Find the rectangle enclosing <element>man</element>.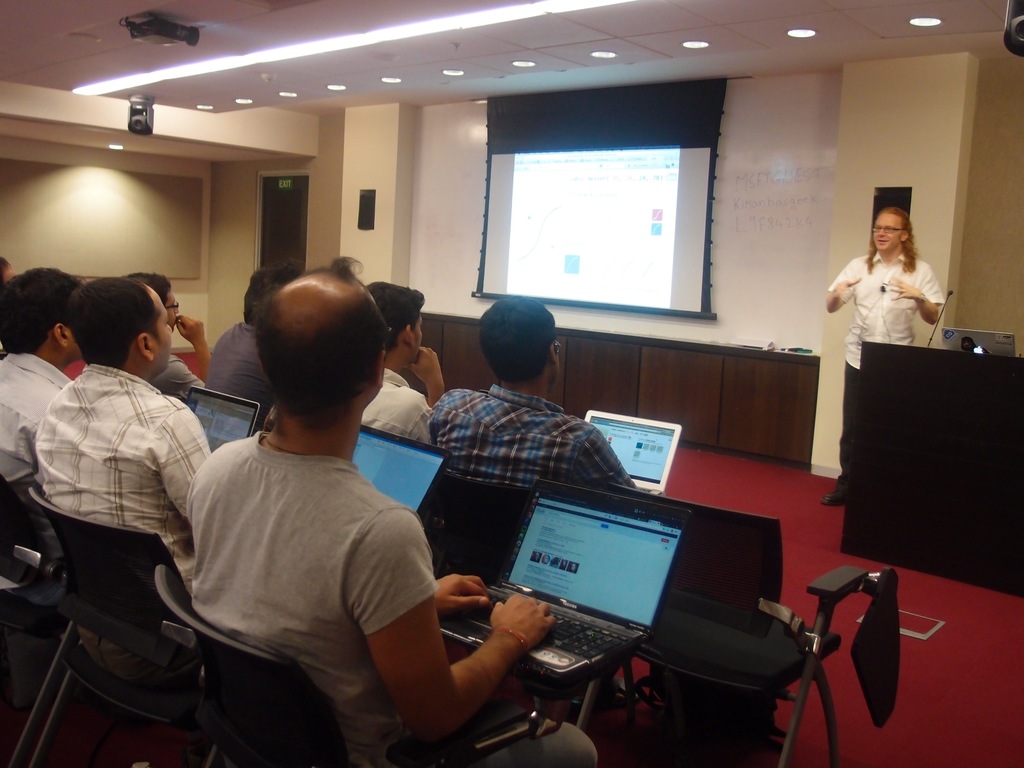
box=[820, 206, 947, 500].
